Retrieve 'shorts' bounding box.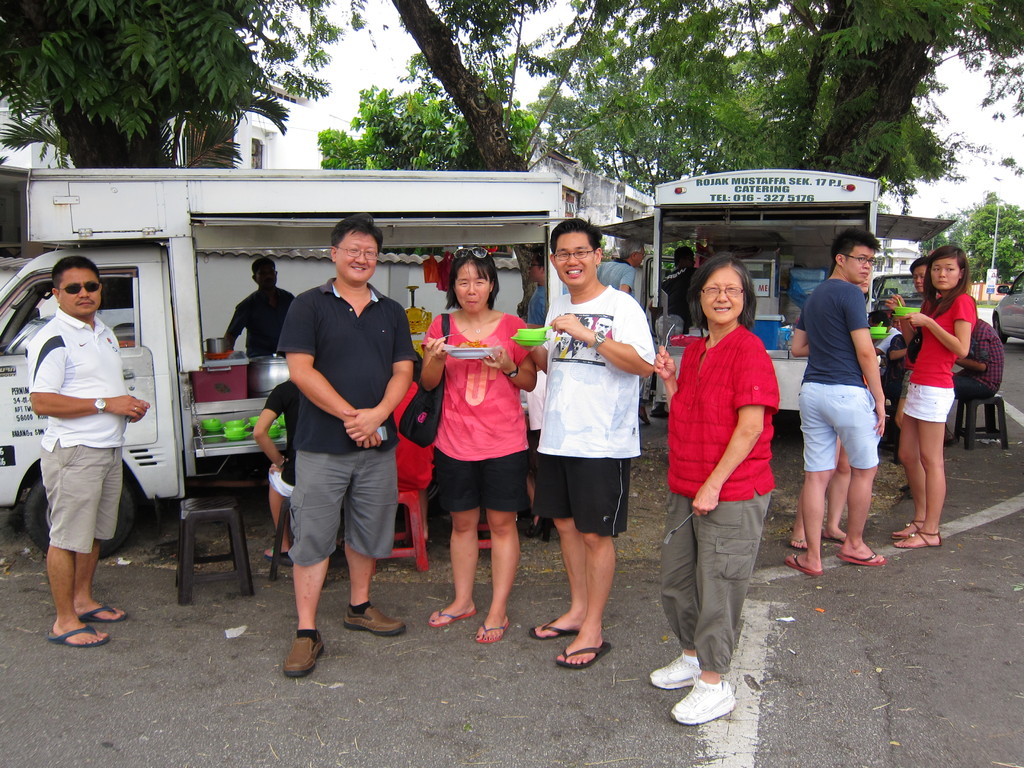
Bounding box: (526, 456, 629, 536).
